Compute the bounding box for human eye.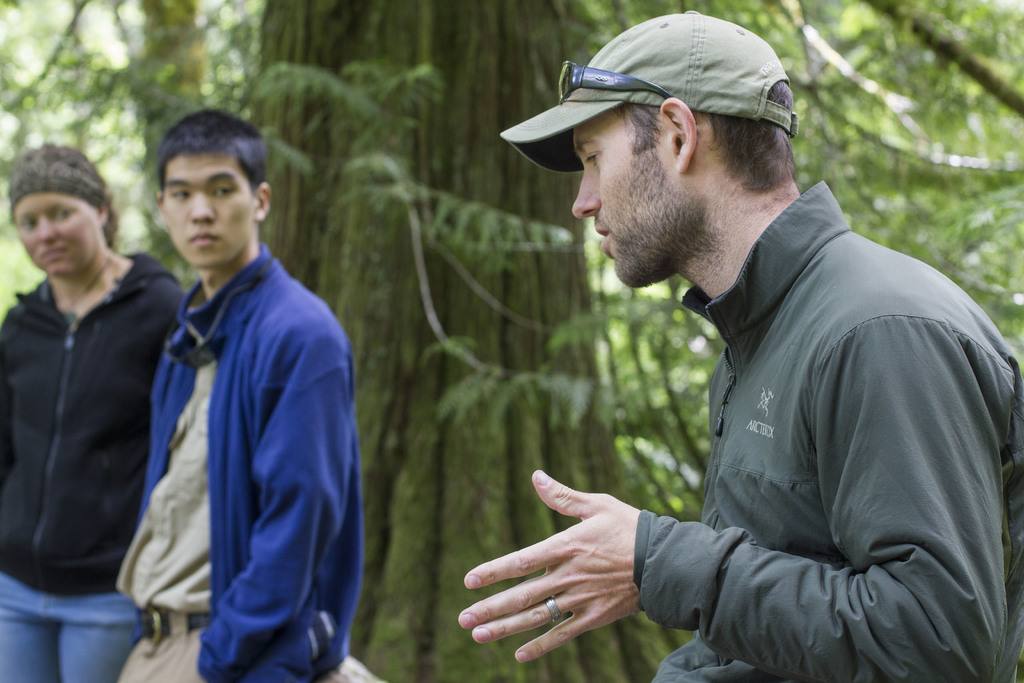
crop(211, 185, 232, 195).
